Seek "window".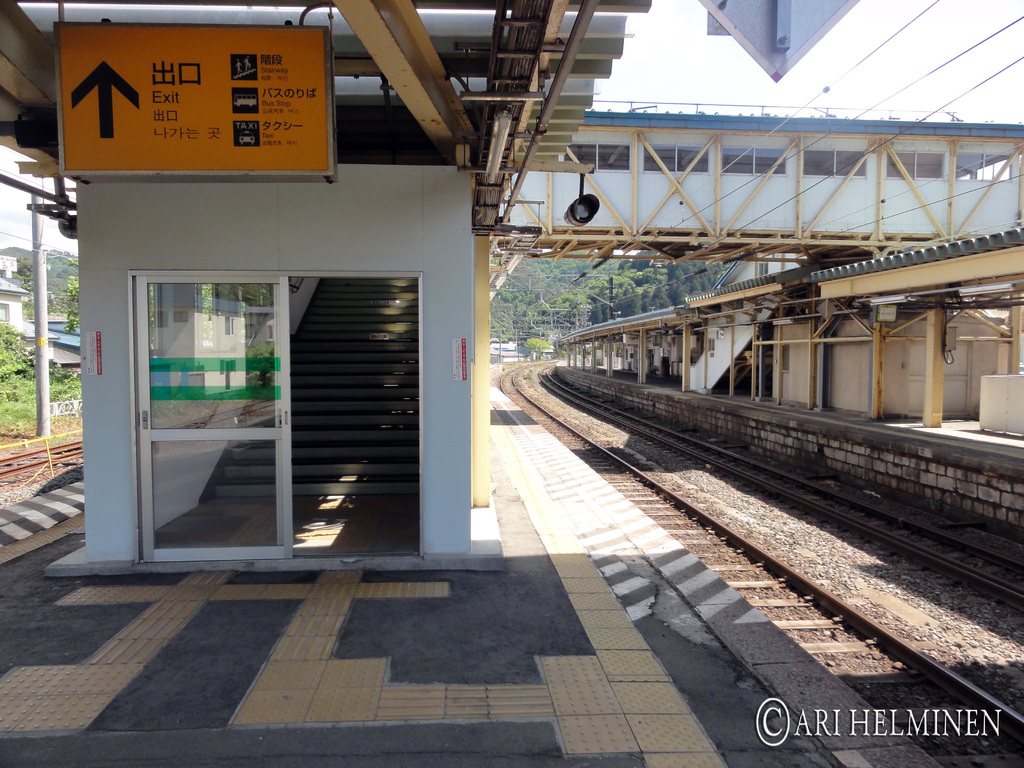
639/138/716/177.
